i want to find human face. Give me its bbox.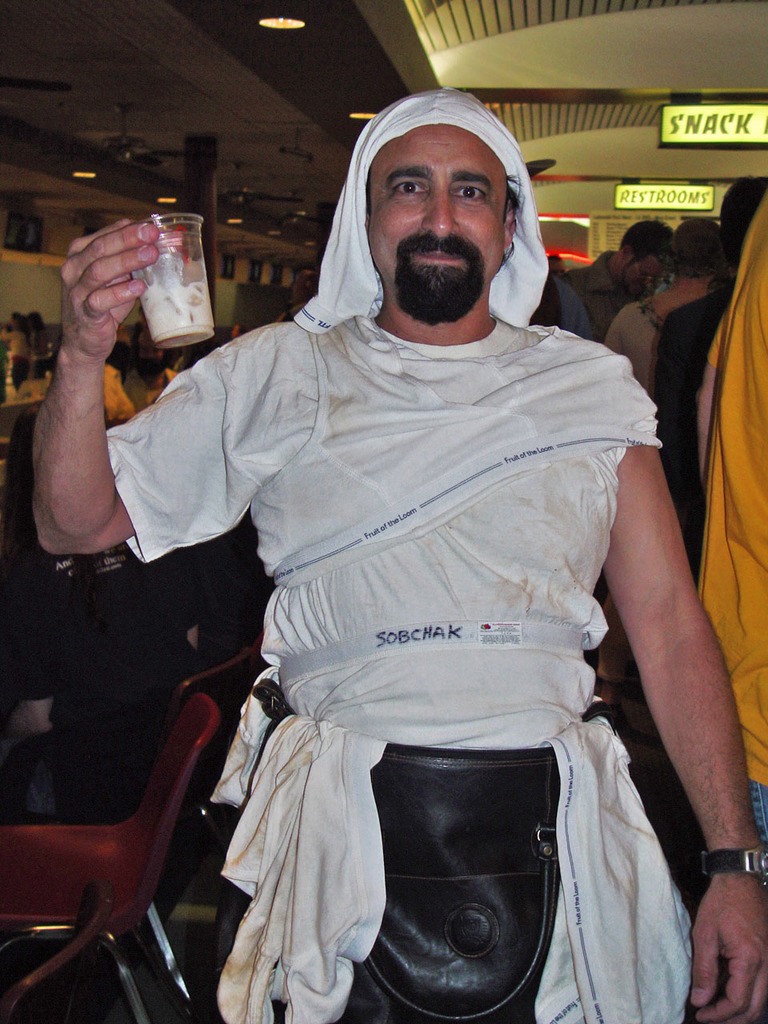
crop(365, 125, 510, 329).
